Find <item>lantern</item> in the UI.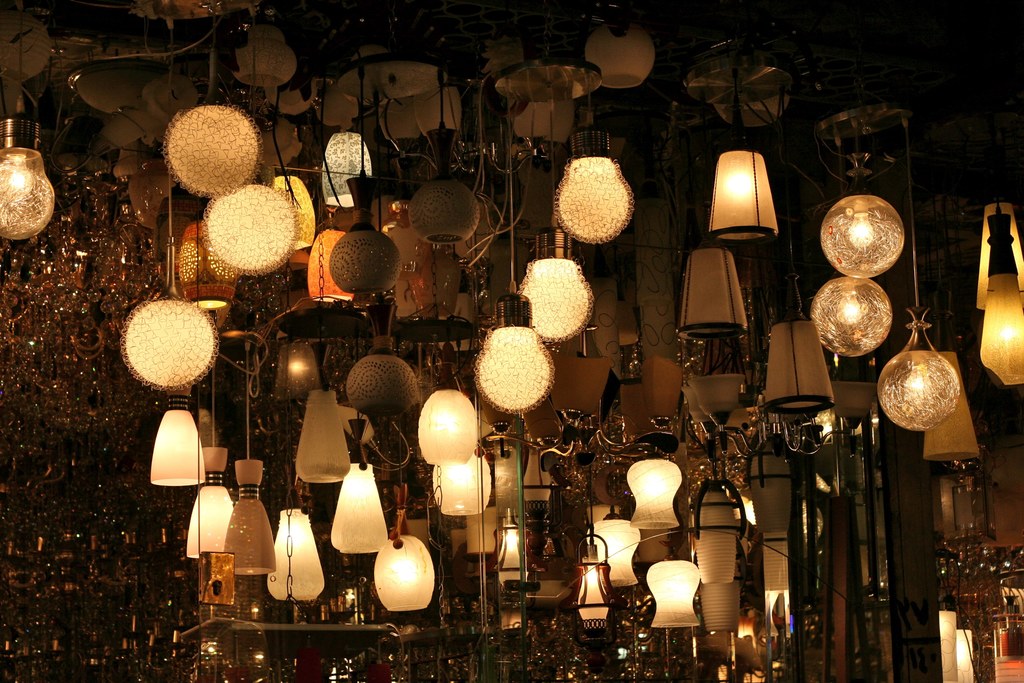
UI element at <bbox>821, 120, 905, 277</bbox>.
